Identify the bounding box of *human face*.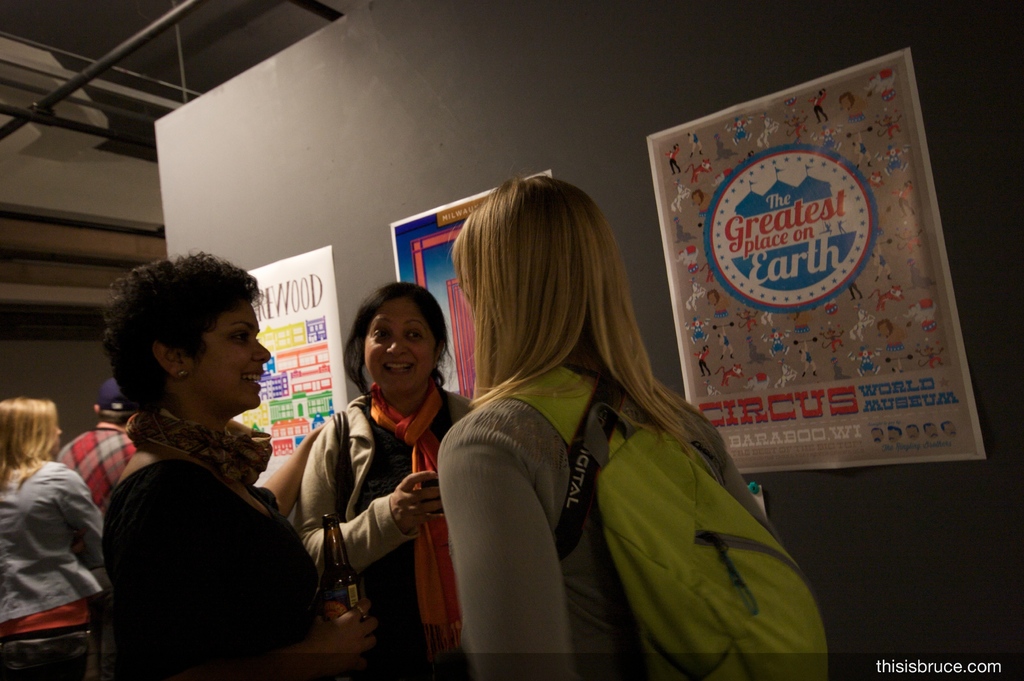
box=[188, 302, 268, 415].
